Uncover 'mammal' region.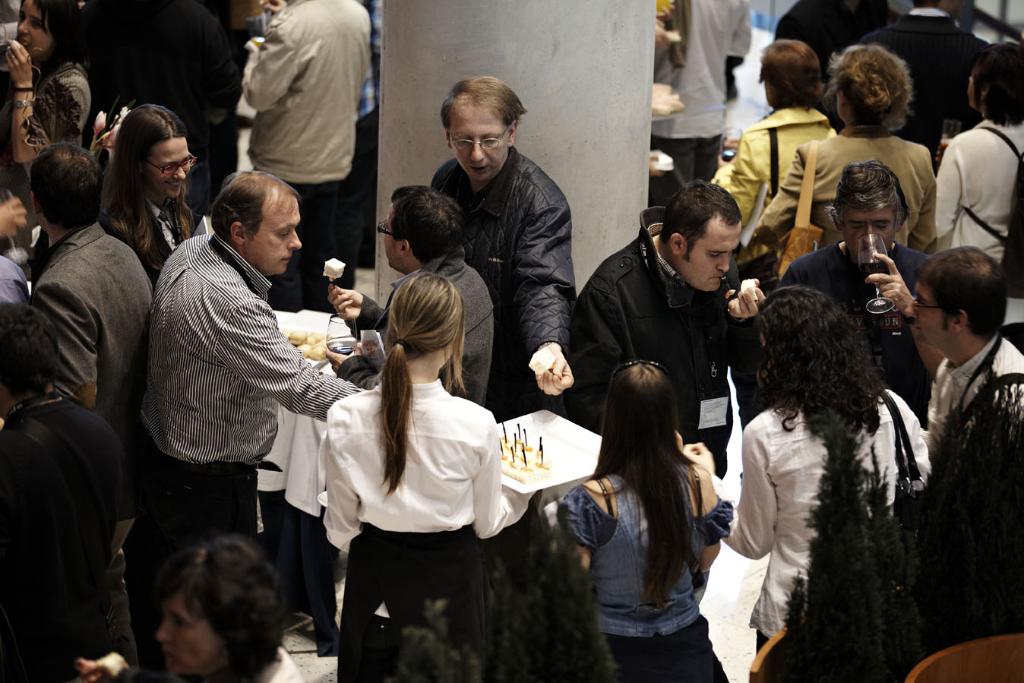
Uncovered: {"left": 156, "top": 531, "right": 307, "bottom": 682}.
